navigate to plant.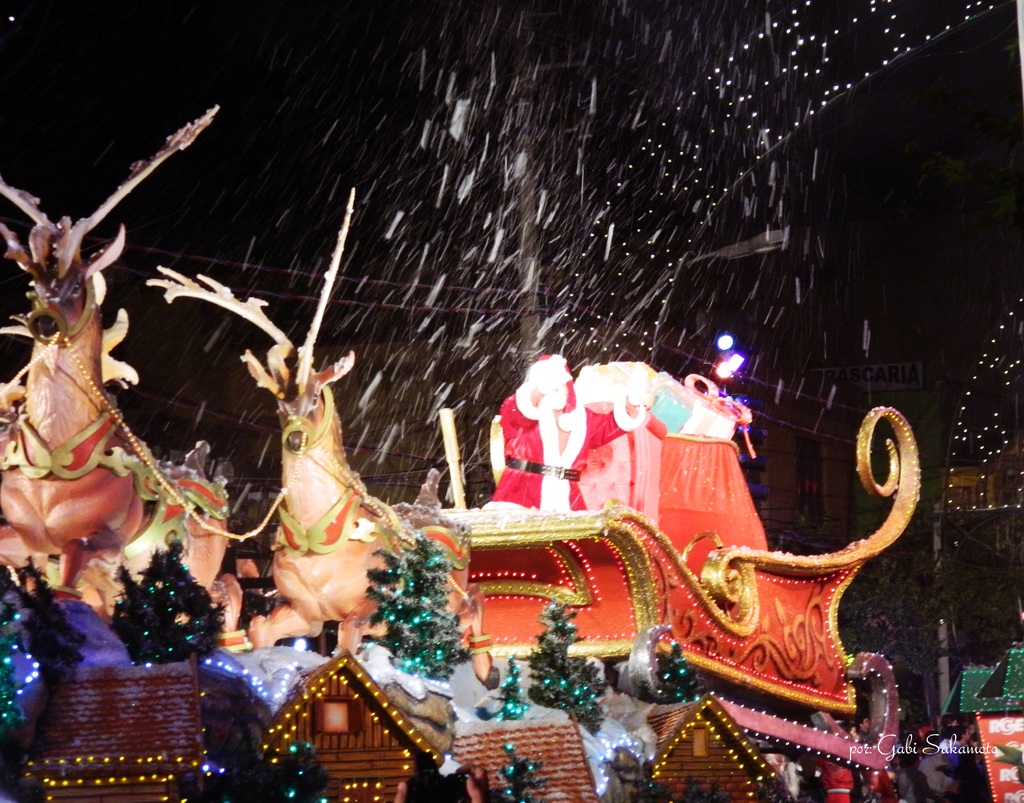
Navigation target: {"left": 658, "top": 643, "right": 694, "bottom": 697}.
